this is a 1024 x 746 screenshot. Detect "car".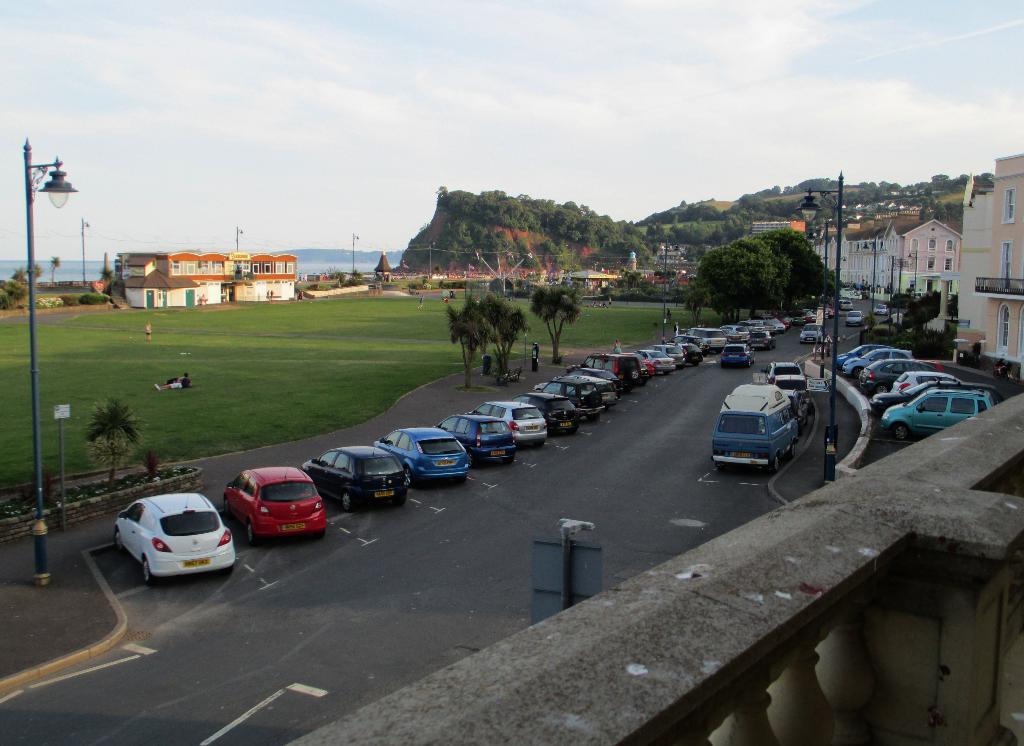
bbox=[510, 388, 578, 433].
